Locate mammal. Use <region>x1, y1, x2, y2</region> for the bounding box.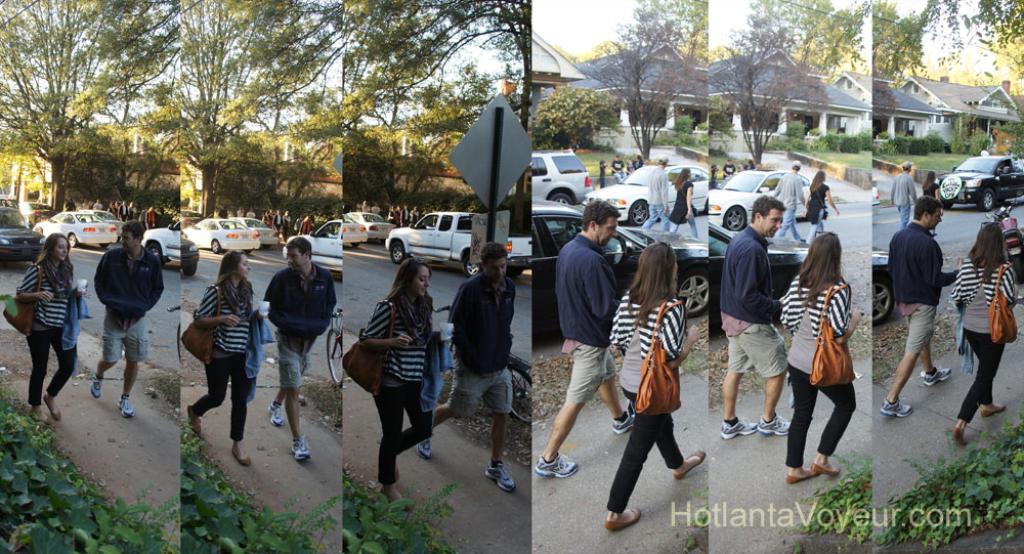
<region>186, 245, 267, 463</region>.
